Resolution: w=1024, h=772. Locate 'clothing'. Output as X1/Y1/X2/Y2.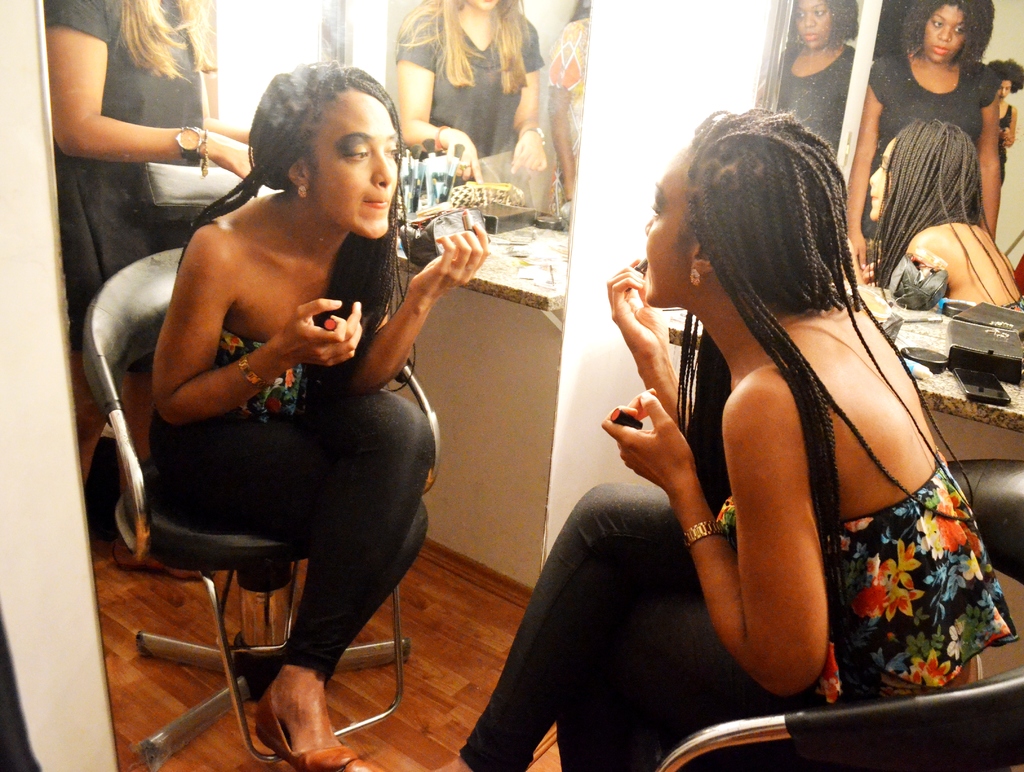
144/318/429/679.
